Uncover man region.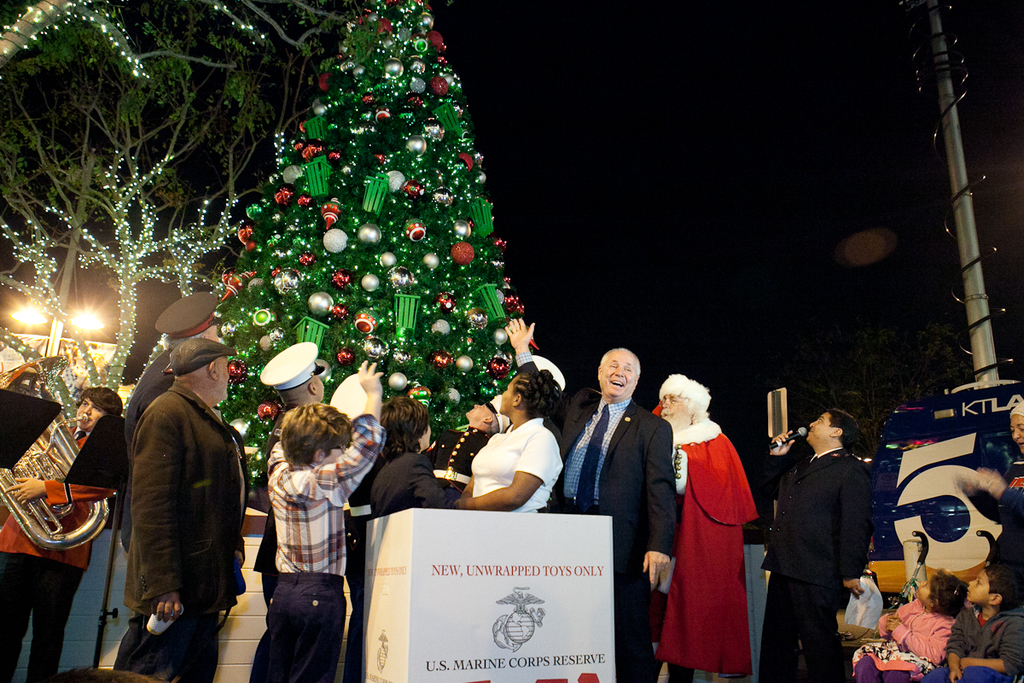
Uncovered: bbox=(248, 340, 374, 682).
